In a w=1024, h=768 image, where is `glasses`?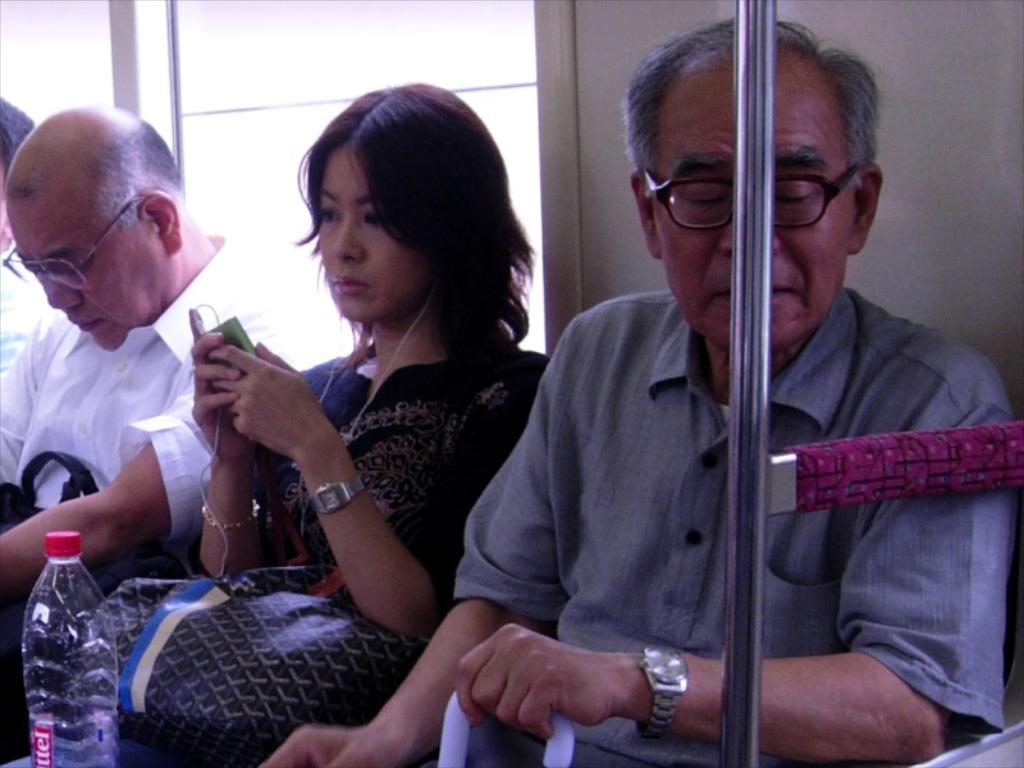
l=0, t=196, r=132, b=298.
